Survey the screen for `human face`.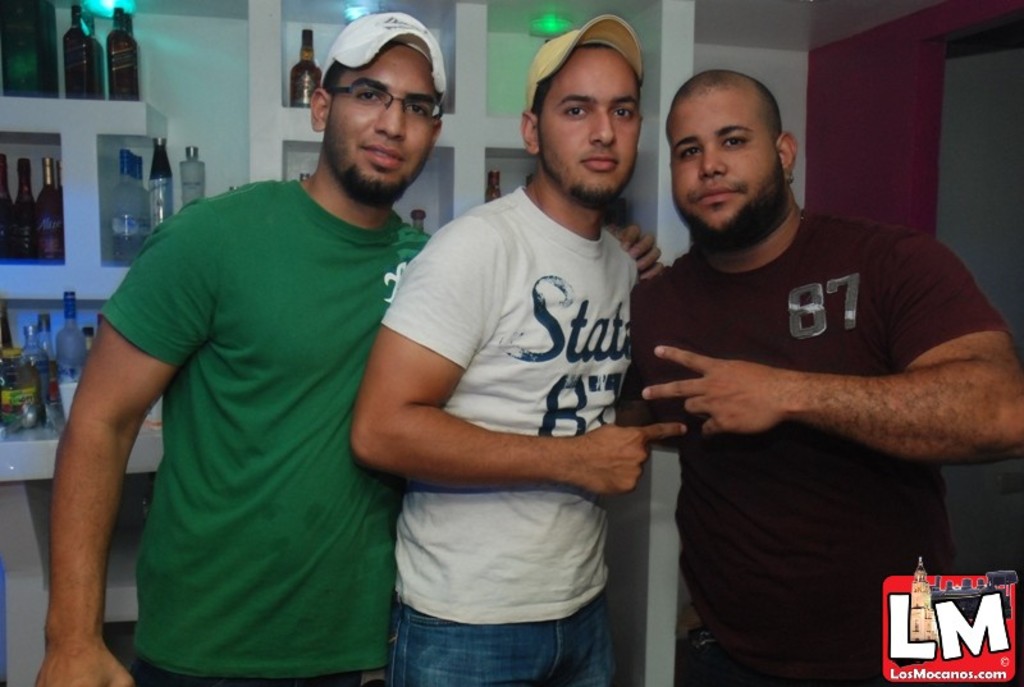
Survey found: 534, 49, 643, 200.
